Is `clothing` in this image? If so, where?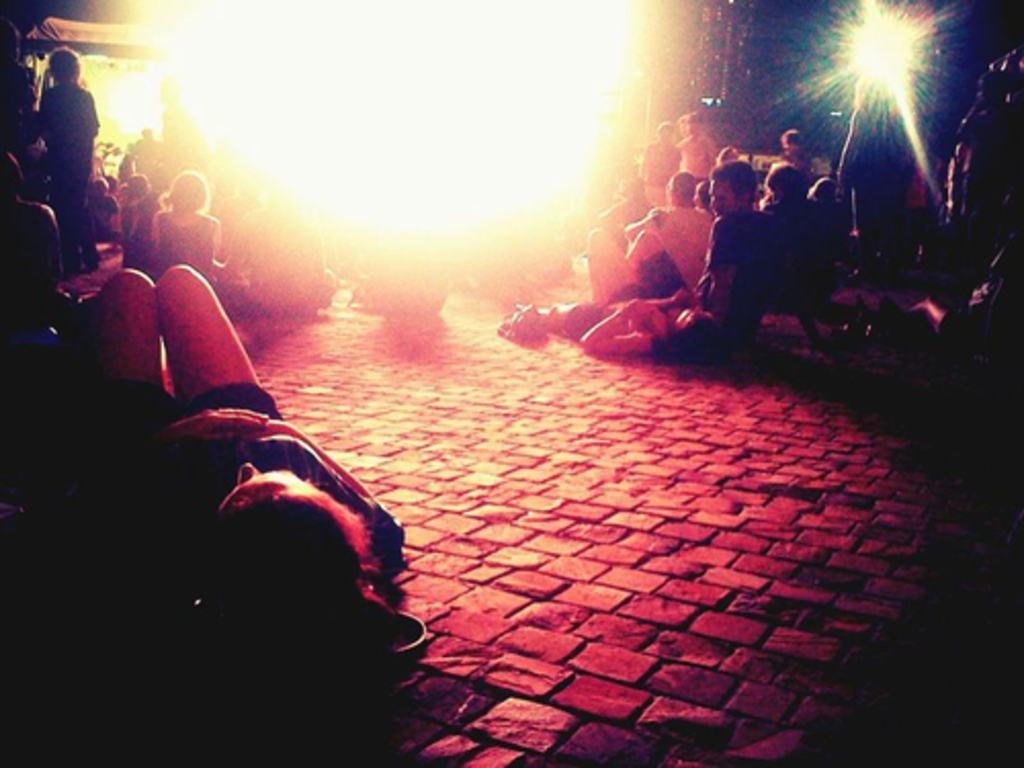
Yes, at <bbox>100, 375, 412, 573</bbox>.
